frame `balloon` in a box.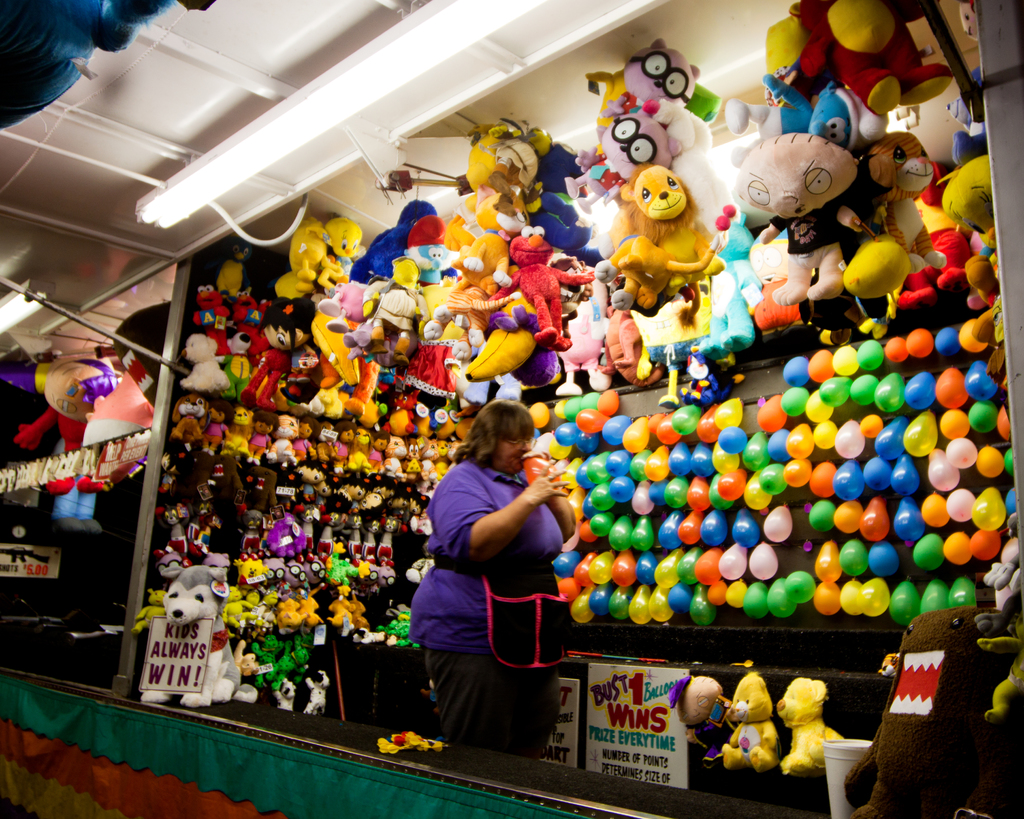
BBox(689, 443, 716, 477).
